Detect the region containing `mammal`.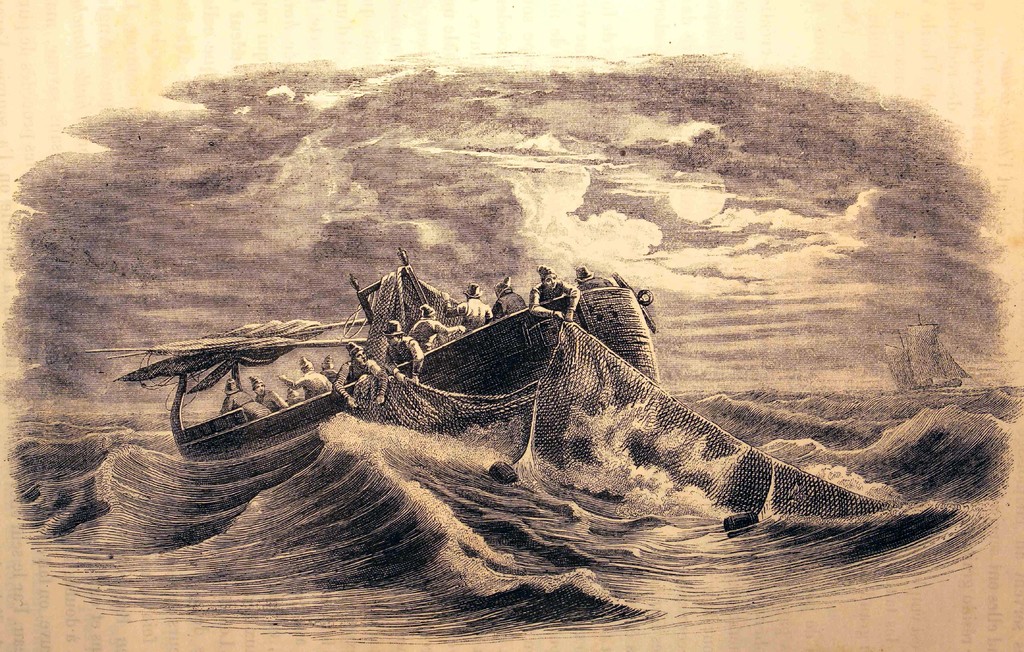
pyautogui.locateOnScreen(525, 263, 574, 320).
